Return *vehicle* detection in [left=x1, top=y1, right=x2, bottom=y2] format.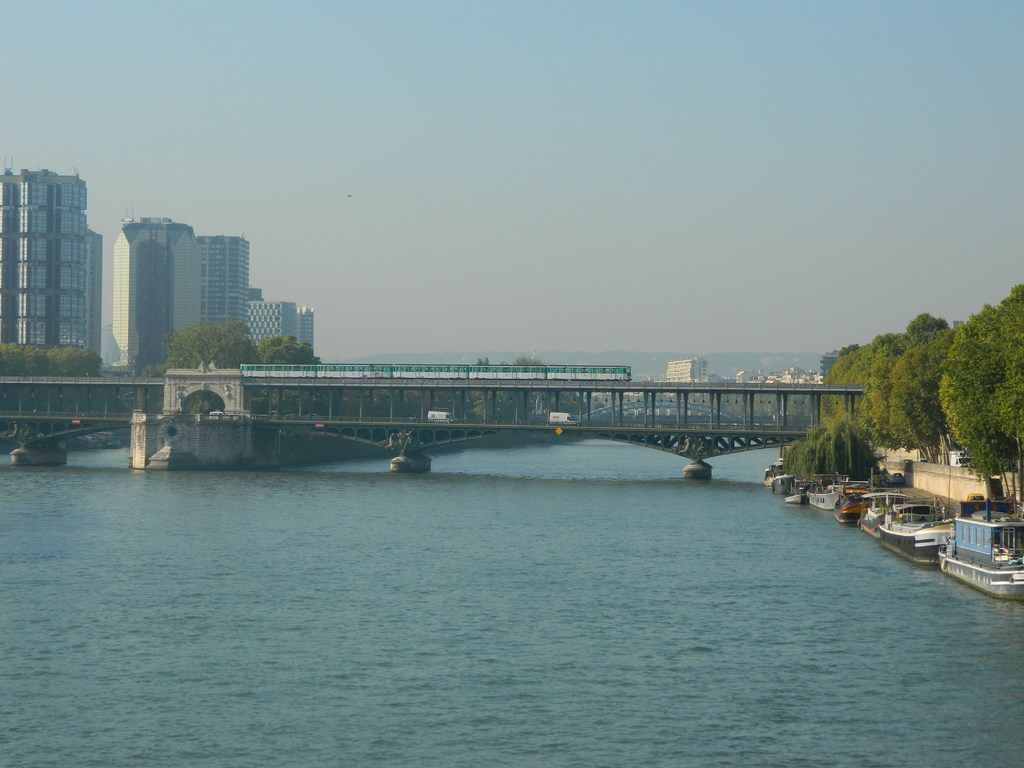
[left=424, top=406, right=459, bottom=424].
